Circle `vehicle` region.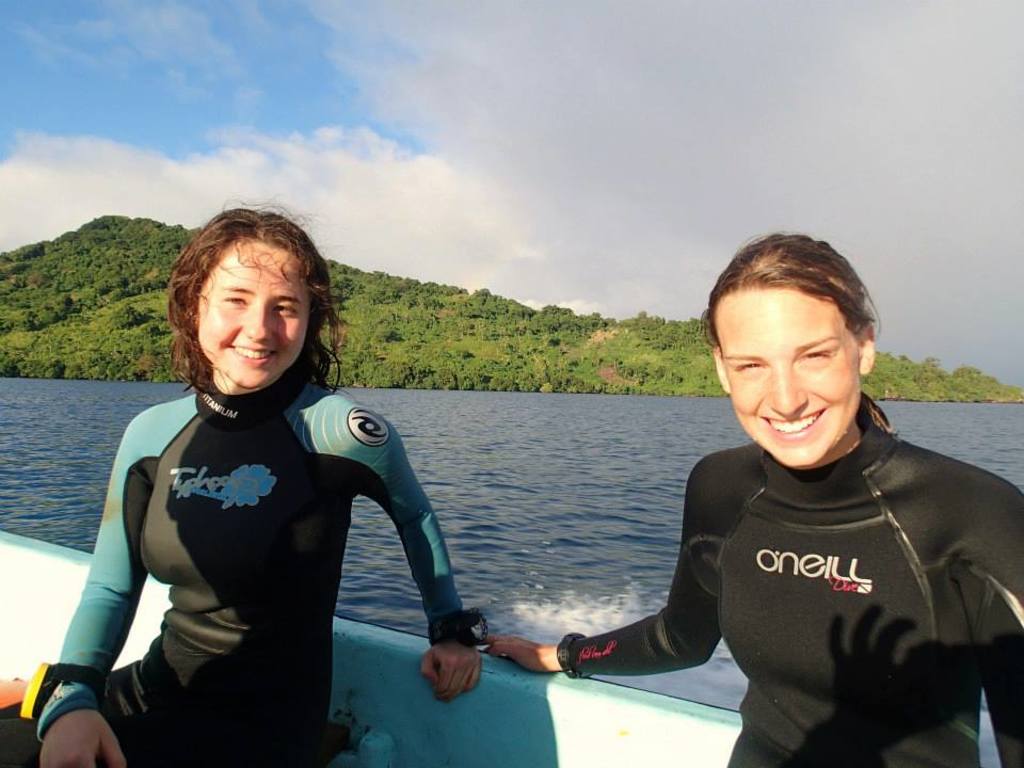
Region: crop(0, 530, 741, 767).
